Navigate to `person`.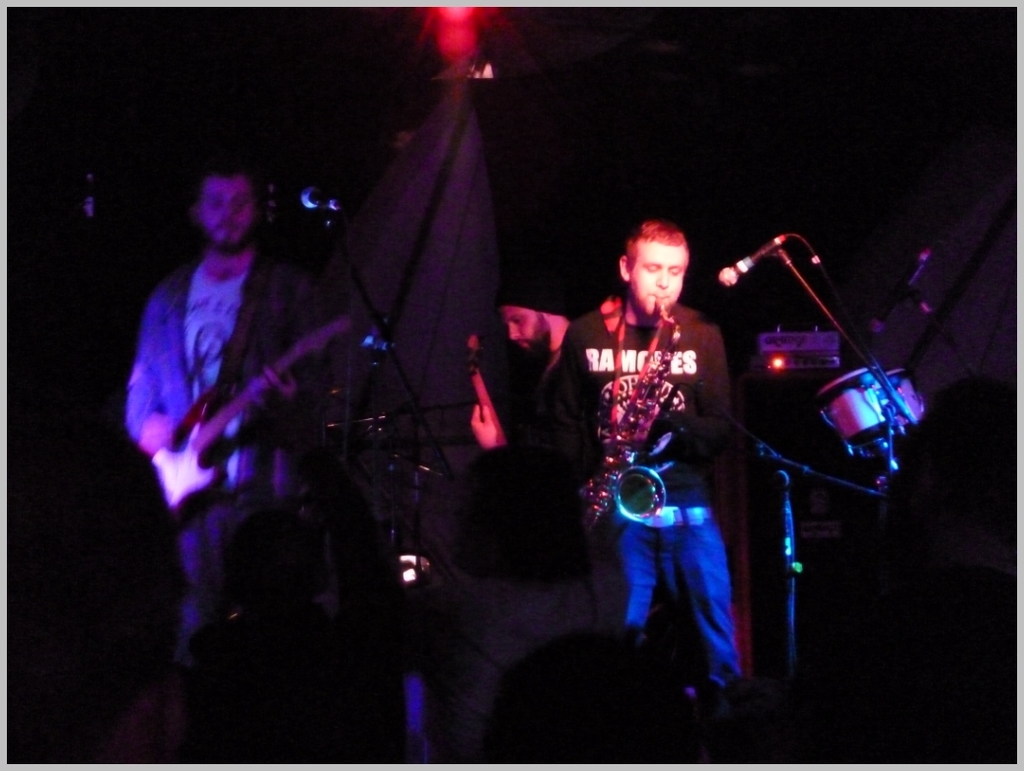
Navigation target: pyautogui.locateOnScreen(445, 277, 586, 589).
